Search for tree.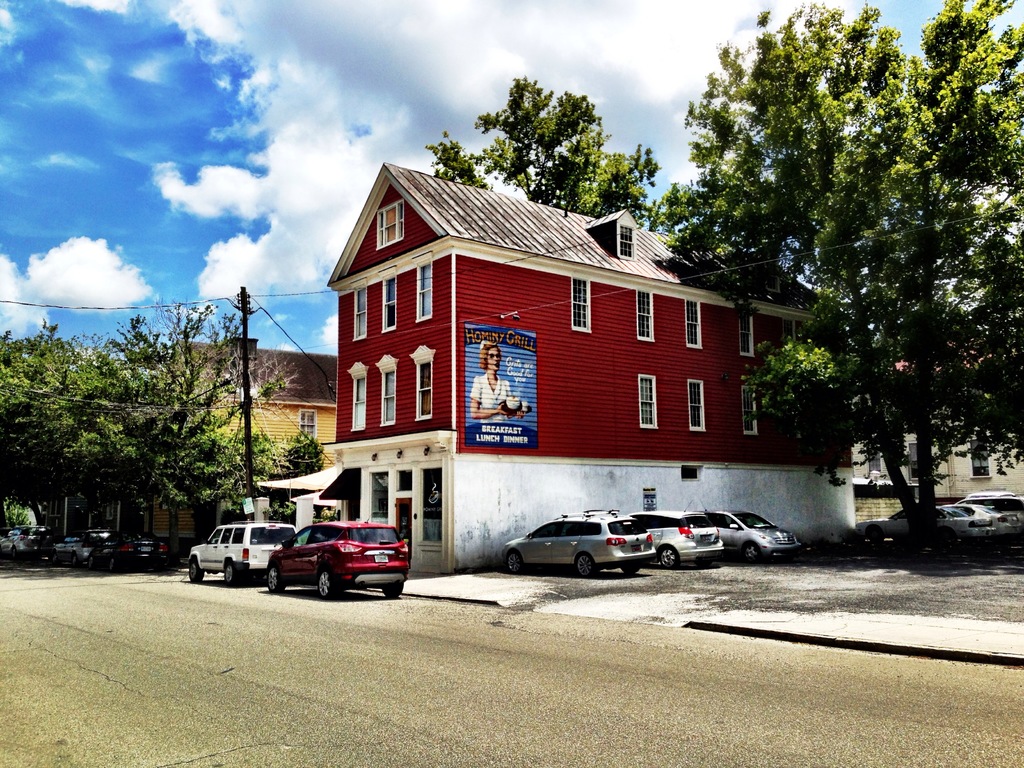
Found at rect(52, 308, 285, 569).
